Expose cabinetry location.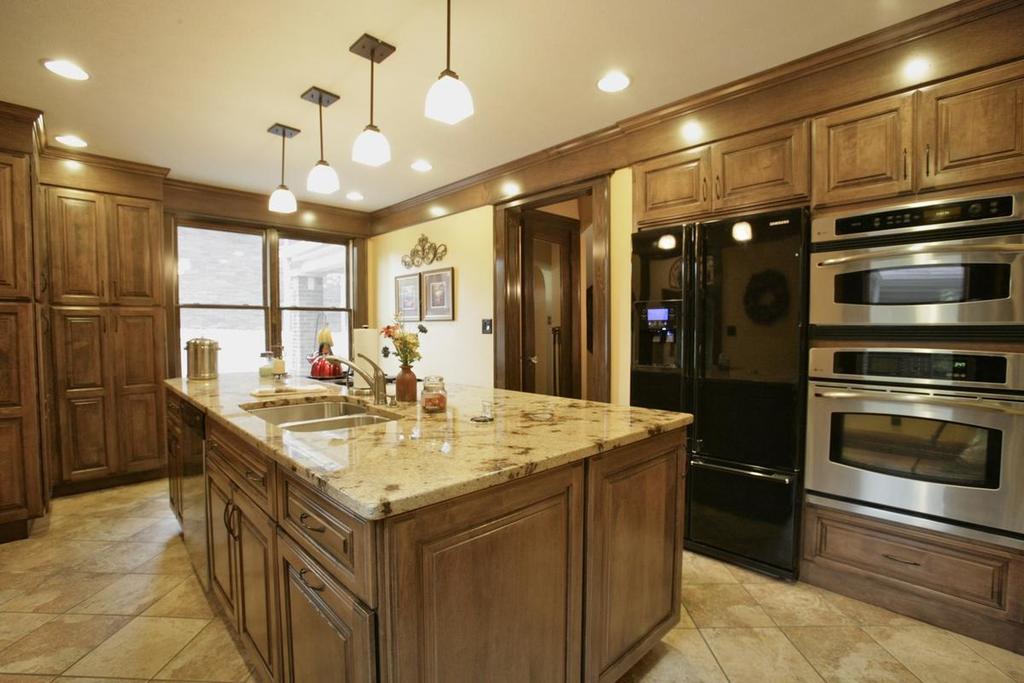
Exposed at {"left": 385, "top": 429, "right": 686, "bottom": 682}.
